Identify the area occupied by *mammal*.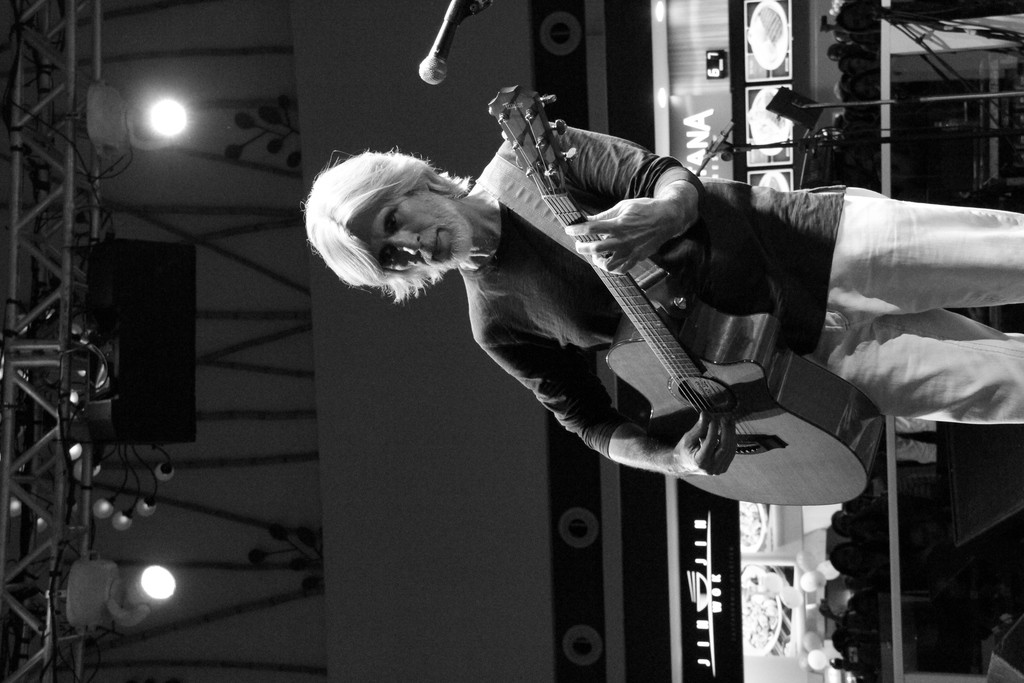
Area: left=300, top=128, right=1023, bottom=477.
